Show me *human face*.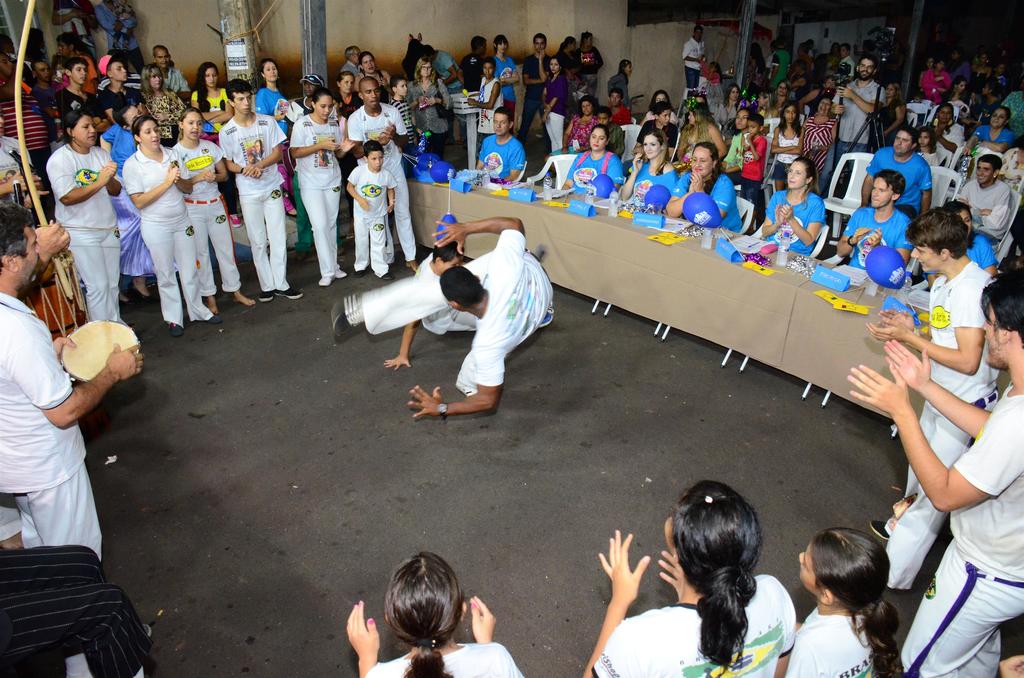
*human face* is here: (left=57, top=36, right=70, bottom=61).
